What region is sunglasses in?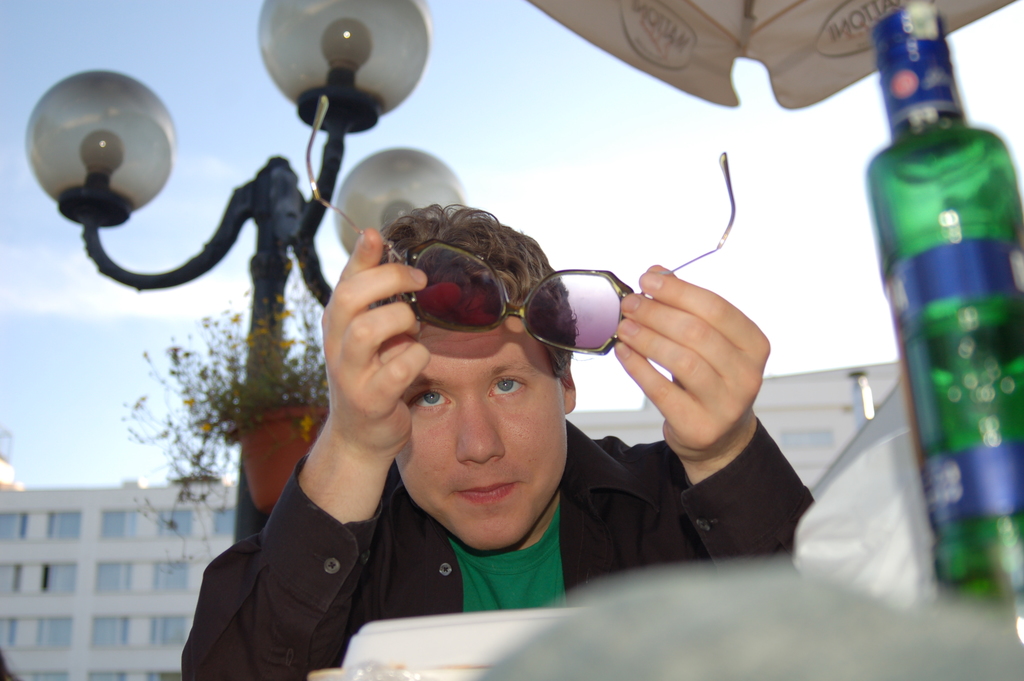
rect(284, 79, 749, 365).
